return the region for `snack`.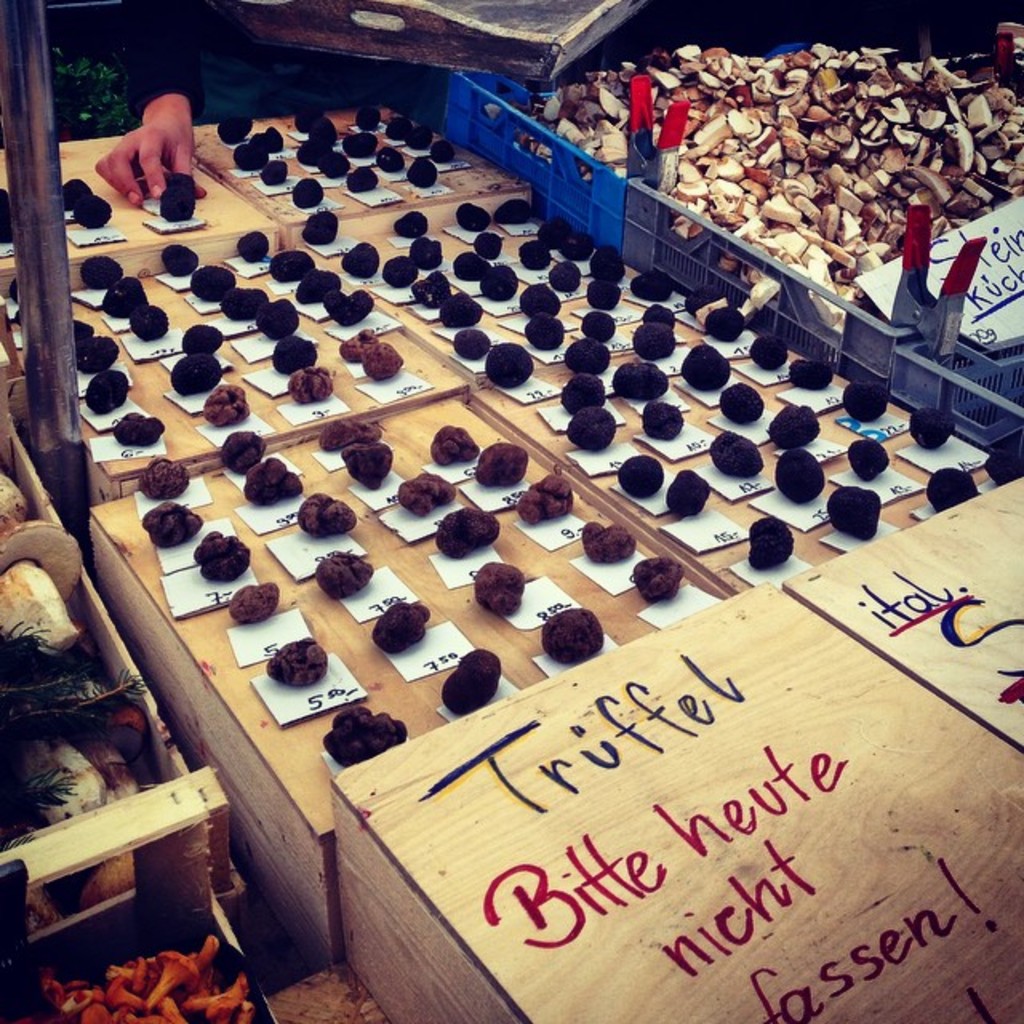
bbox=[613, 365, 675, 398].
